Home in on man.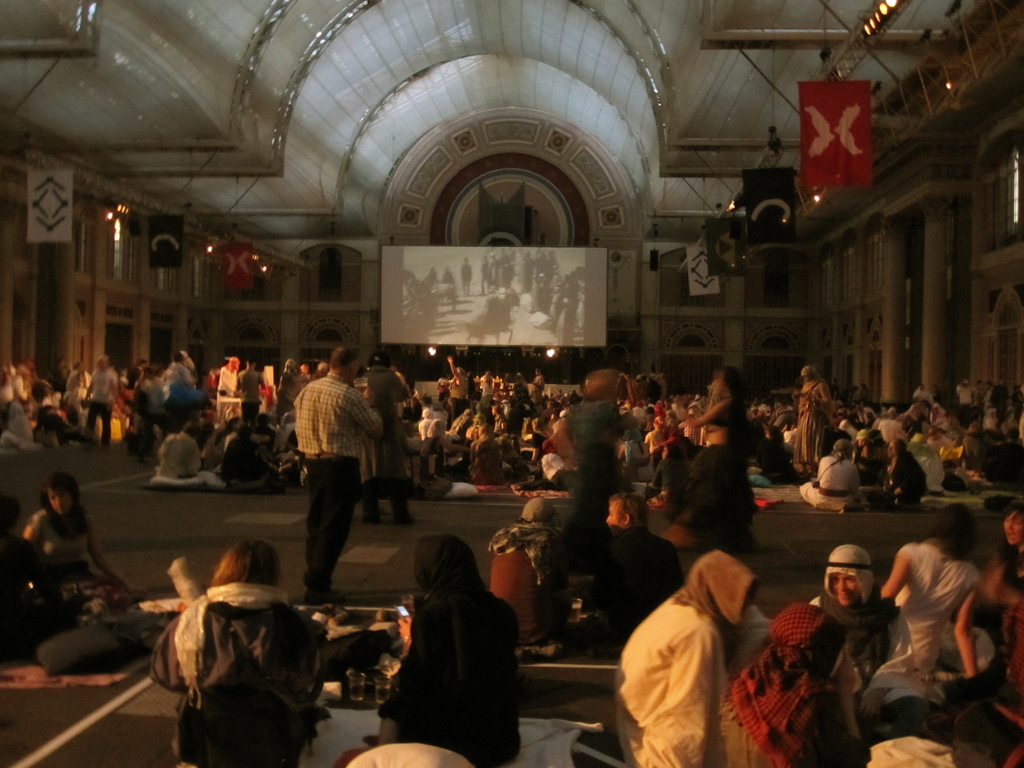
Homed in at locate(237, 359, 266, 423).
